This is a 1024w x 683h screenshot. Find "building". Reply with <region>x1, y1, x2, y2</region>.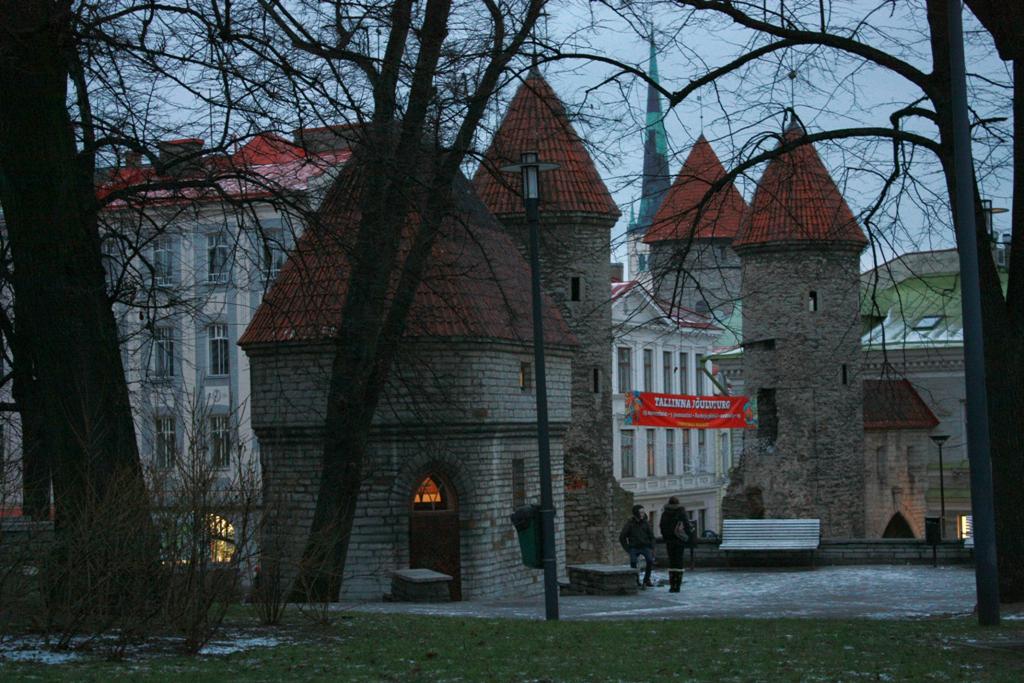
<region>743, 116, 865, 537</region>.
